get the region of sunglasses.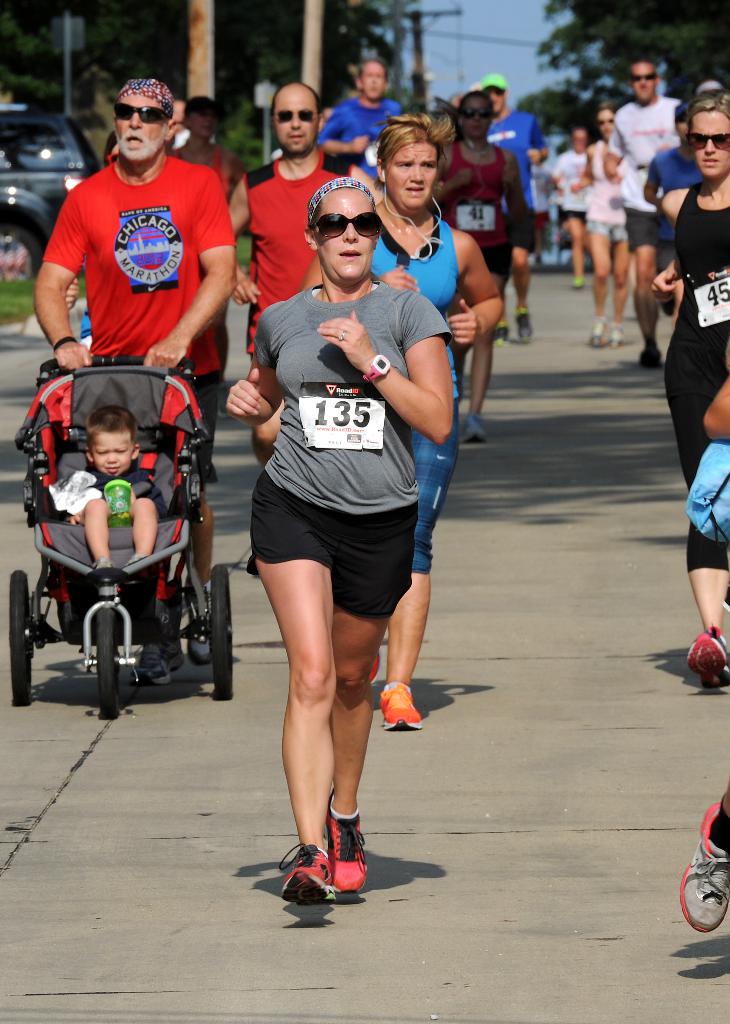
(x1=117, y1=100, x2=168, y2=122).
